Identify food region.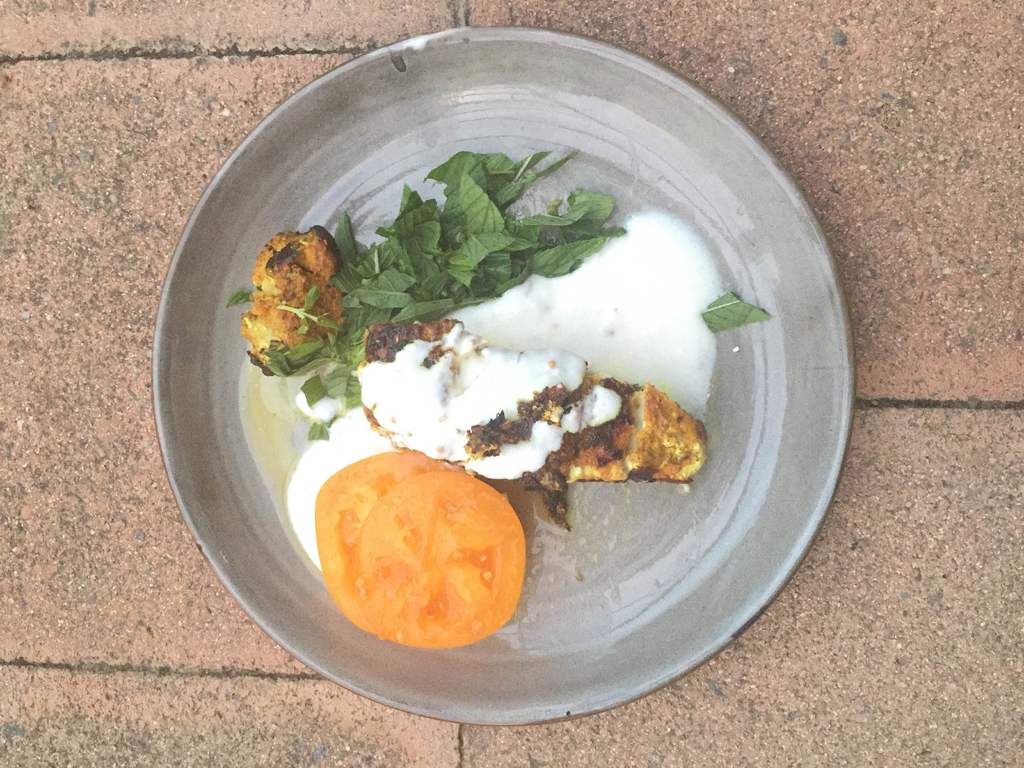
Region: crop(227, 150, 769, 650).
